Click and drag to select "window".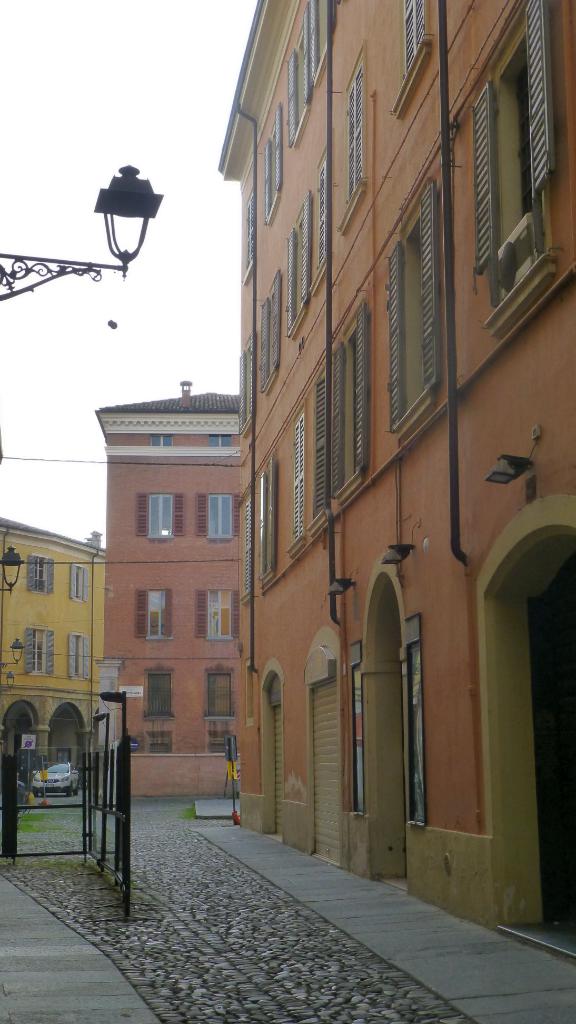
Selection: pyautogui.locateOnScreen(289, 415, 310, 556).
